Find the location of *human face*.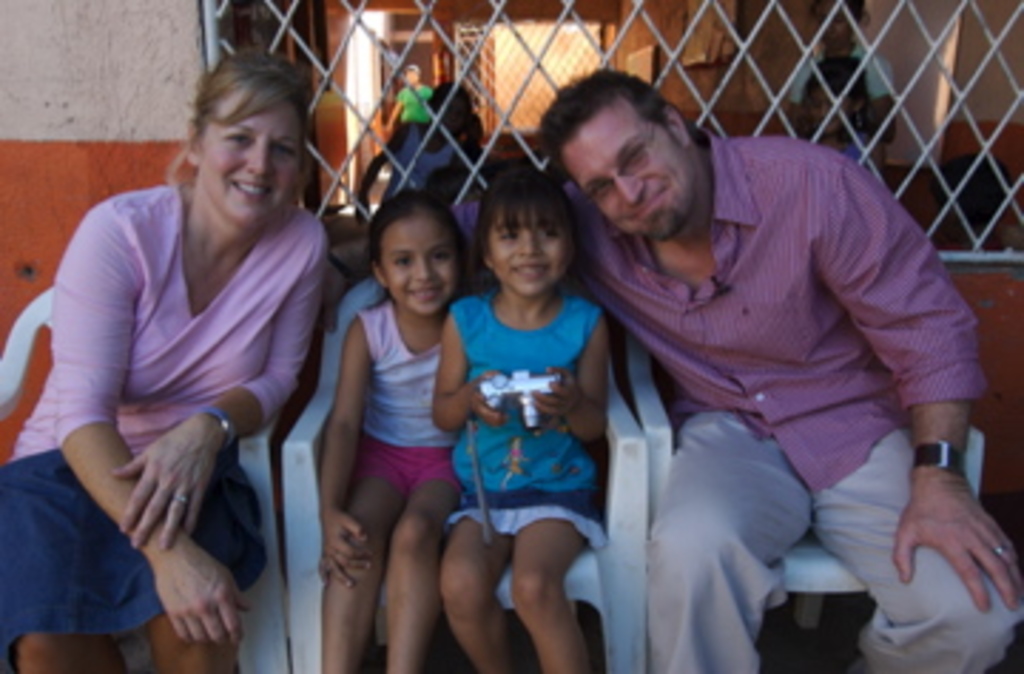
Location: [199, 91, 302, 228].
